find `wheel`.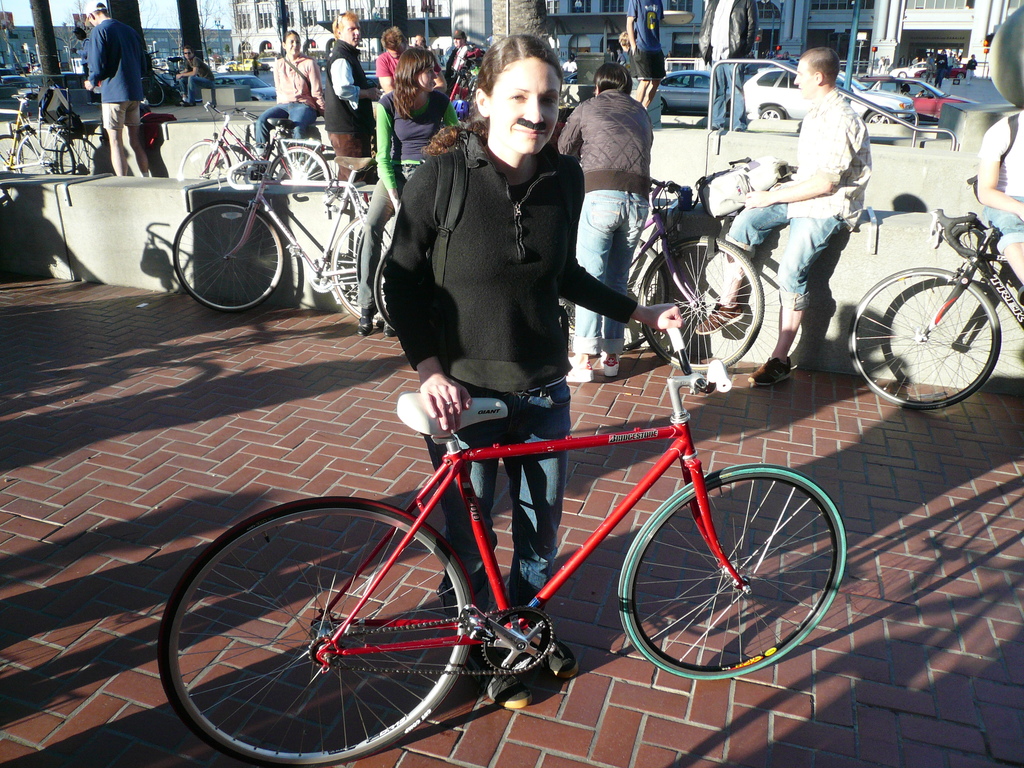
region(267, 147, 338, 188).
